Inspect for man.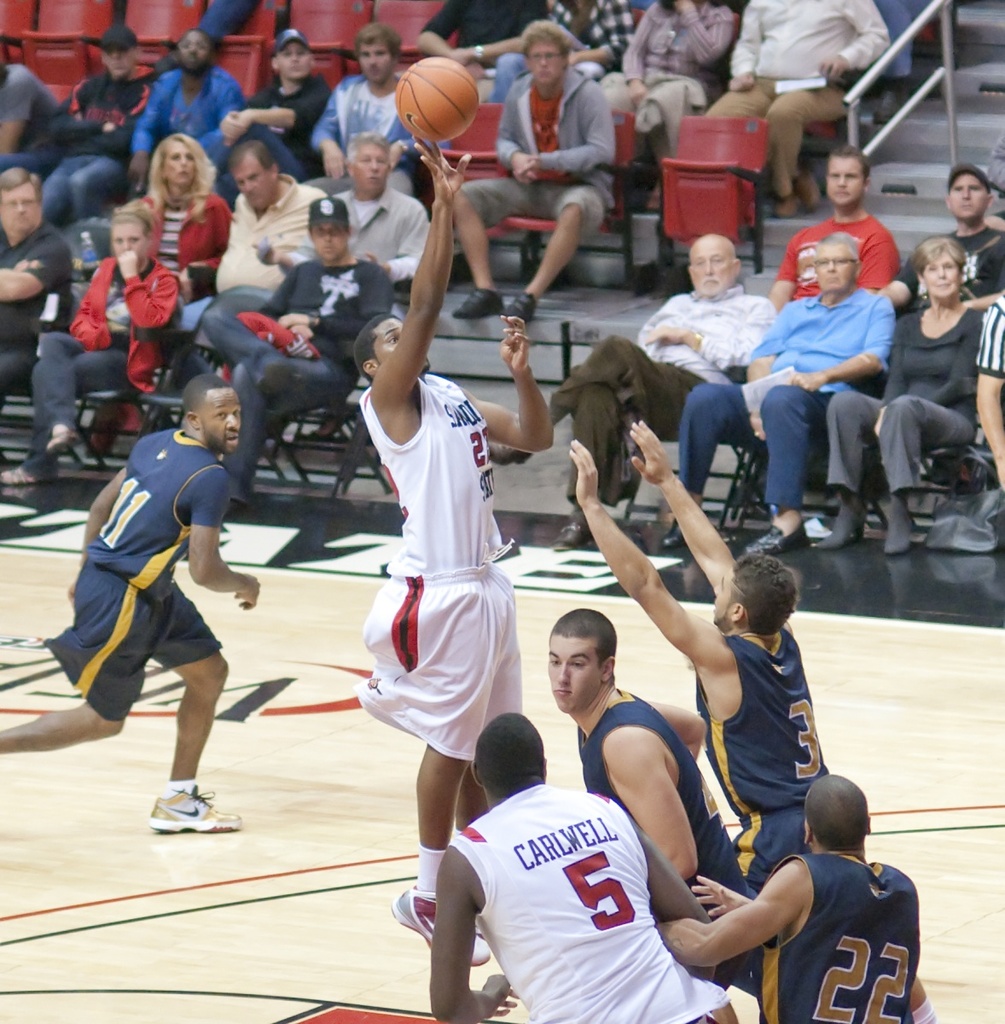
Inspection: BBox(658, 774, 932, 1023).
